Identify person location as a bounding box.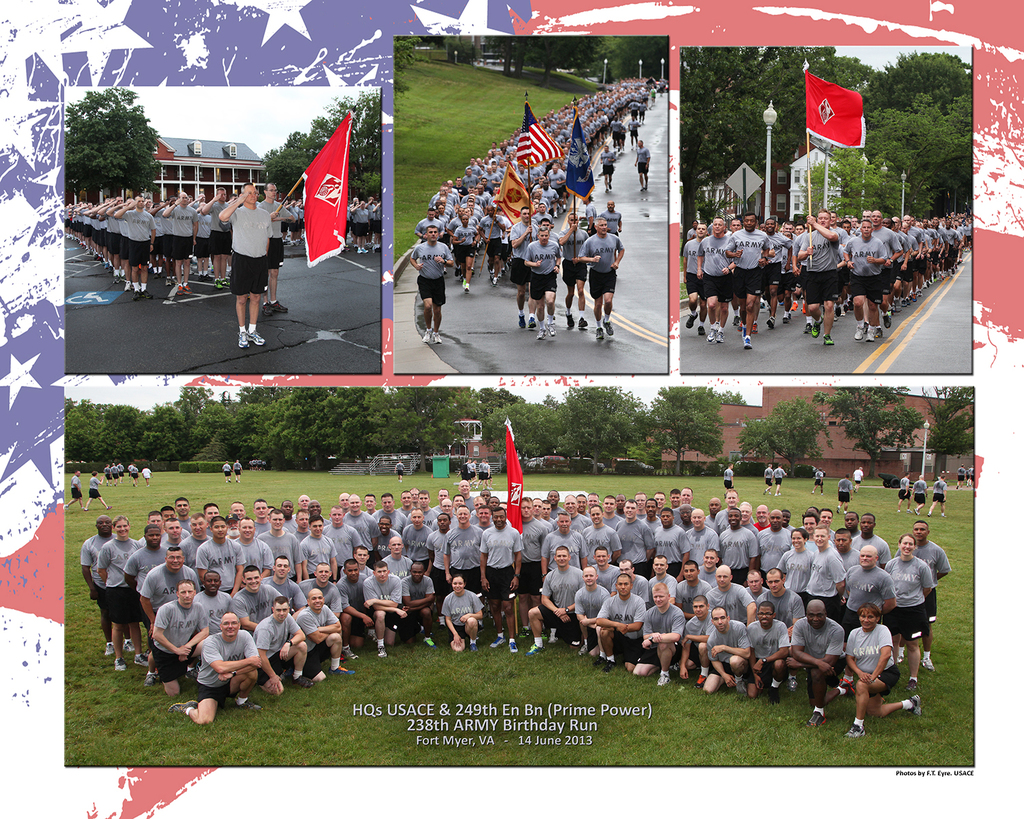
<bbox>756, 504, 788, 586</bbox>.
